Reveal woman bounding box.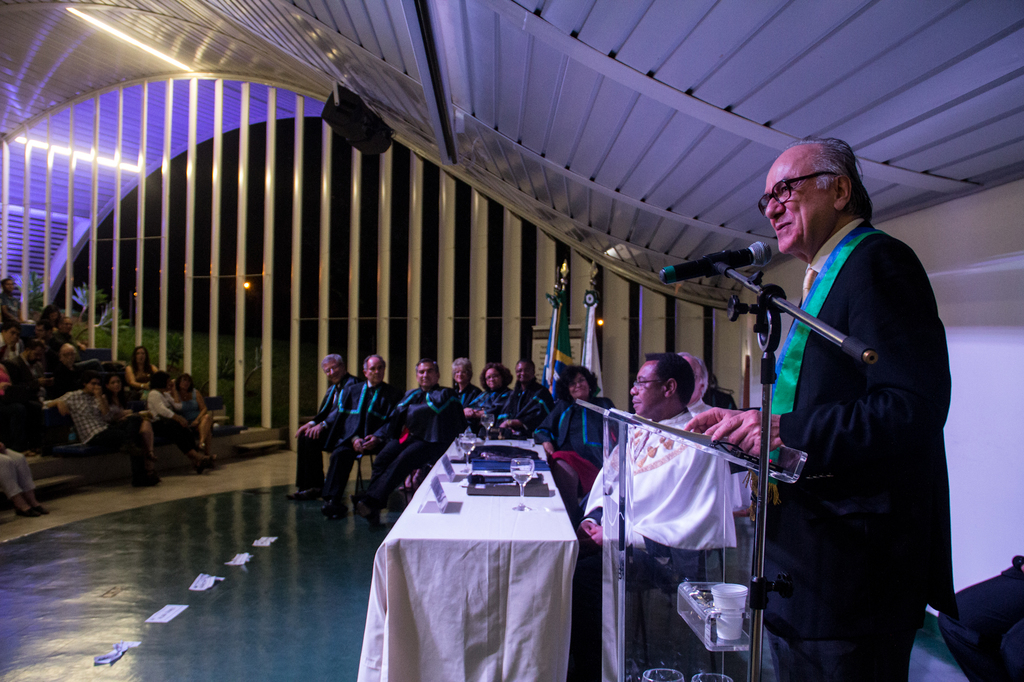
Revealed: (x1=459, y1=363, x2=517, y2=420).
